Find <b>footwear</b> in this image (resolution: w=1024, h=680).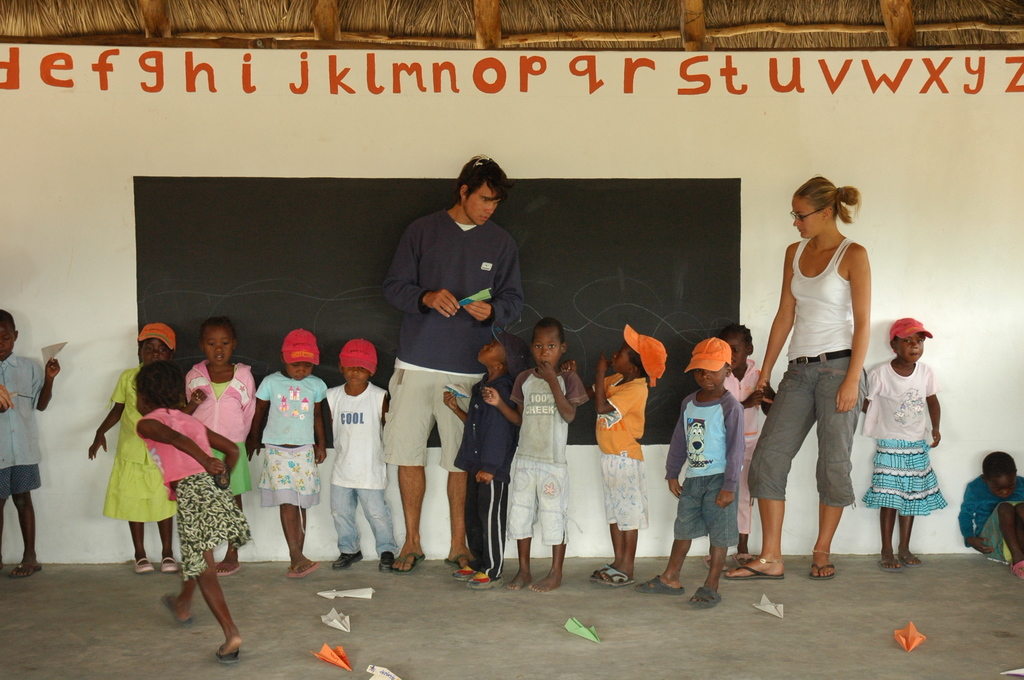
BBox(439, 553, 473, 578).
